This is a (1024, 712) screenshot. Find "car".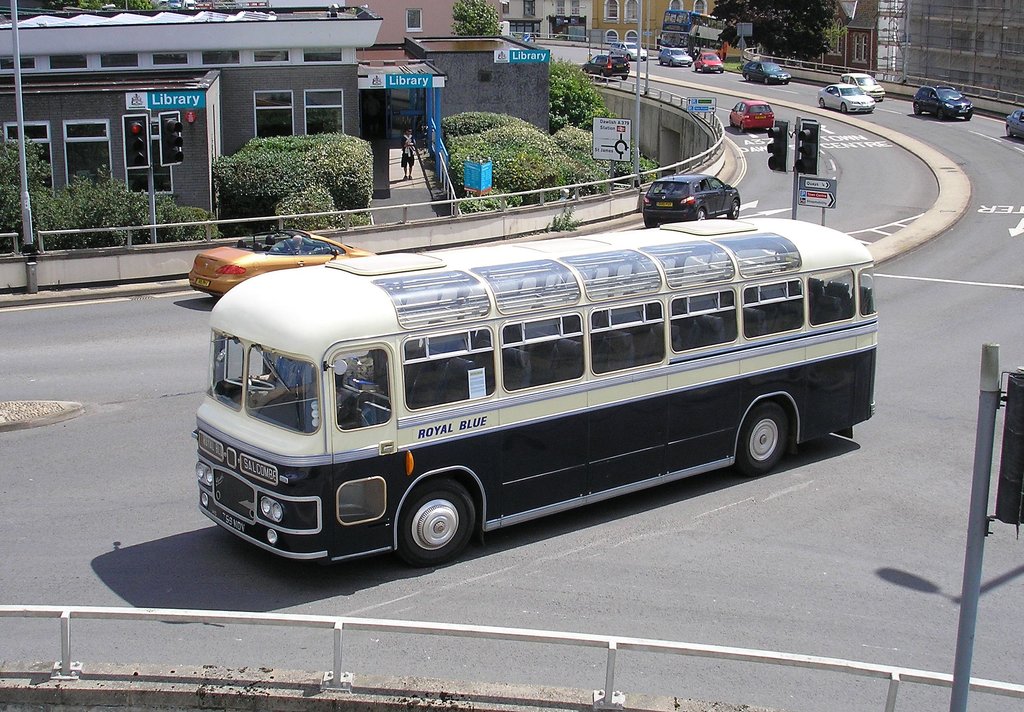
Bounding box: <bbox>189, 228, 376, 297</bbox>.
